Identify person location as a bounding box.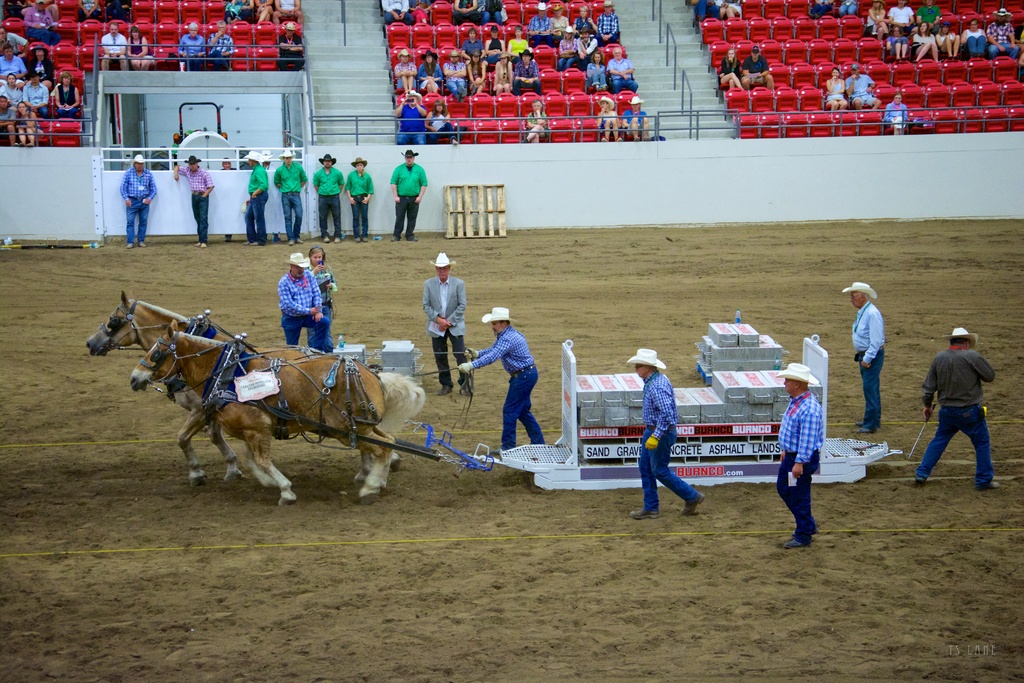
[x1=918, y1=0, x2=938, y2=29].
